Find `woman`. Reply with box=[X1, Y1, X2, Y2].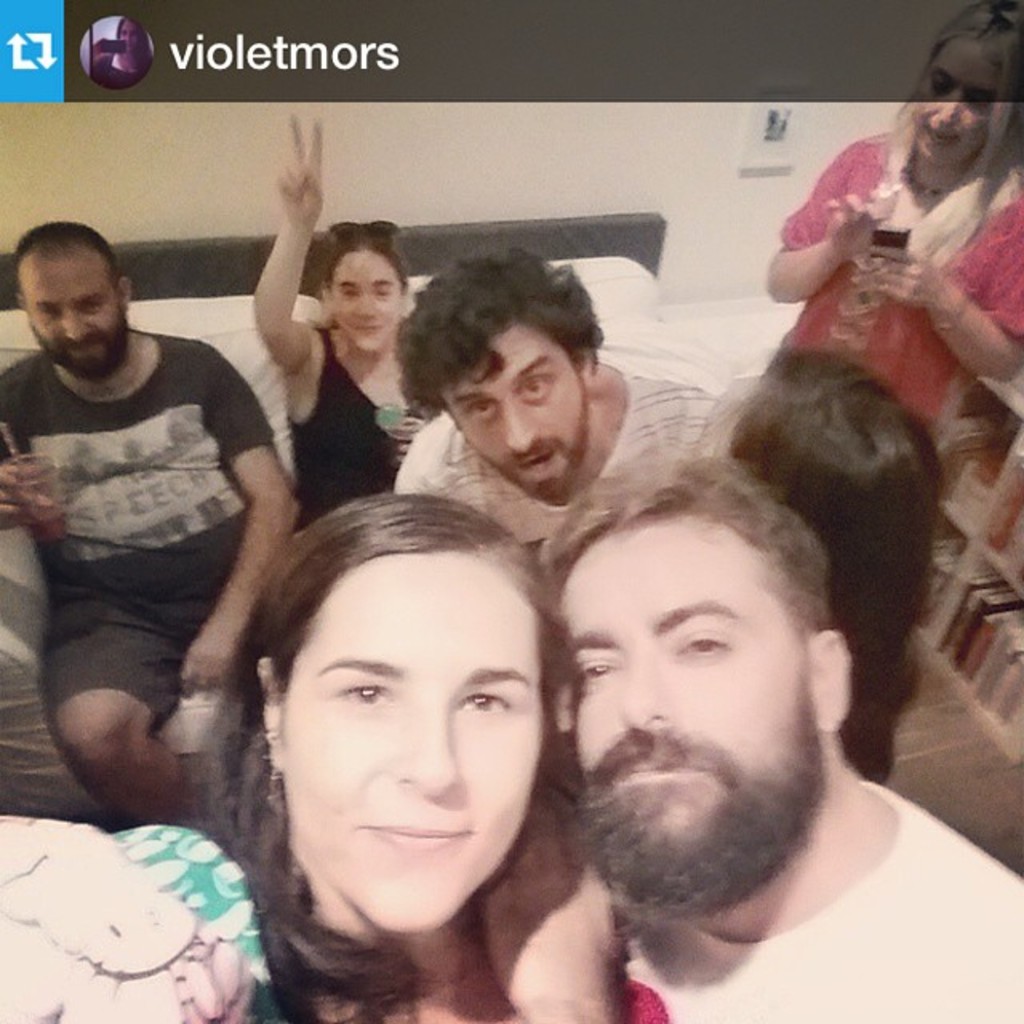
box=[763, 8, 1022, 443].
